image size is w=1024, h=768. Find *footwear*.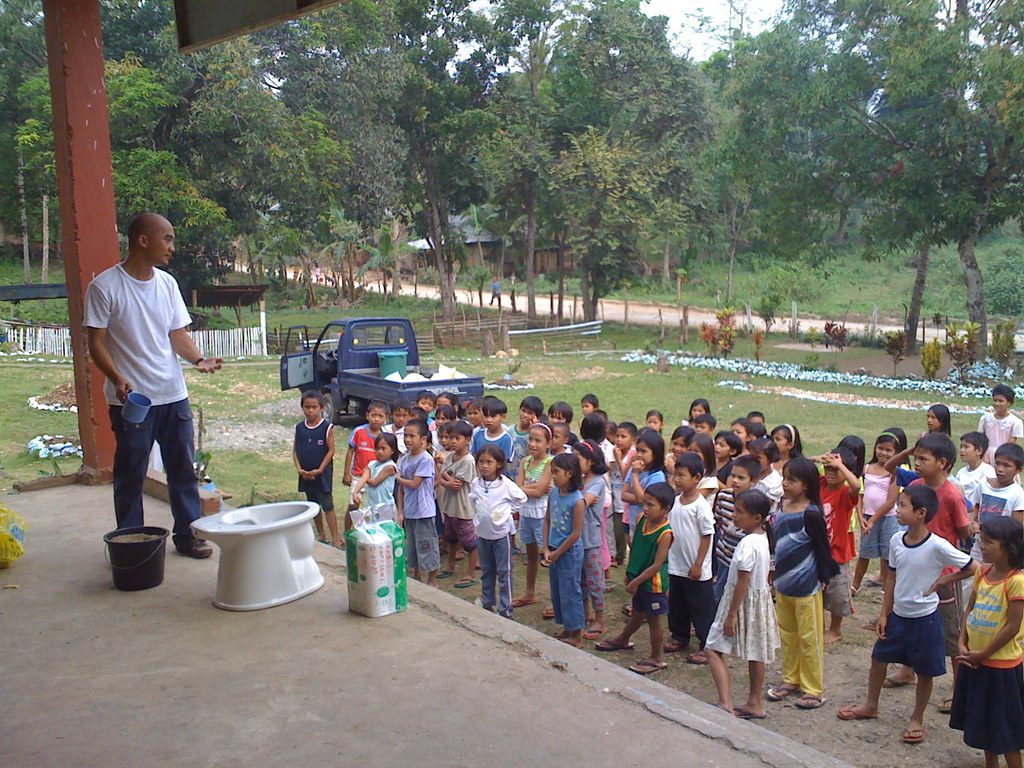
bbox=[731, 706, 768, 721].
